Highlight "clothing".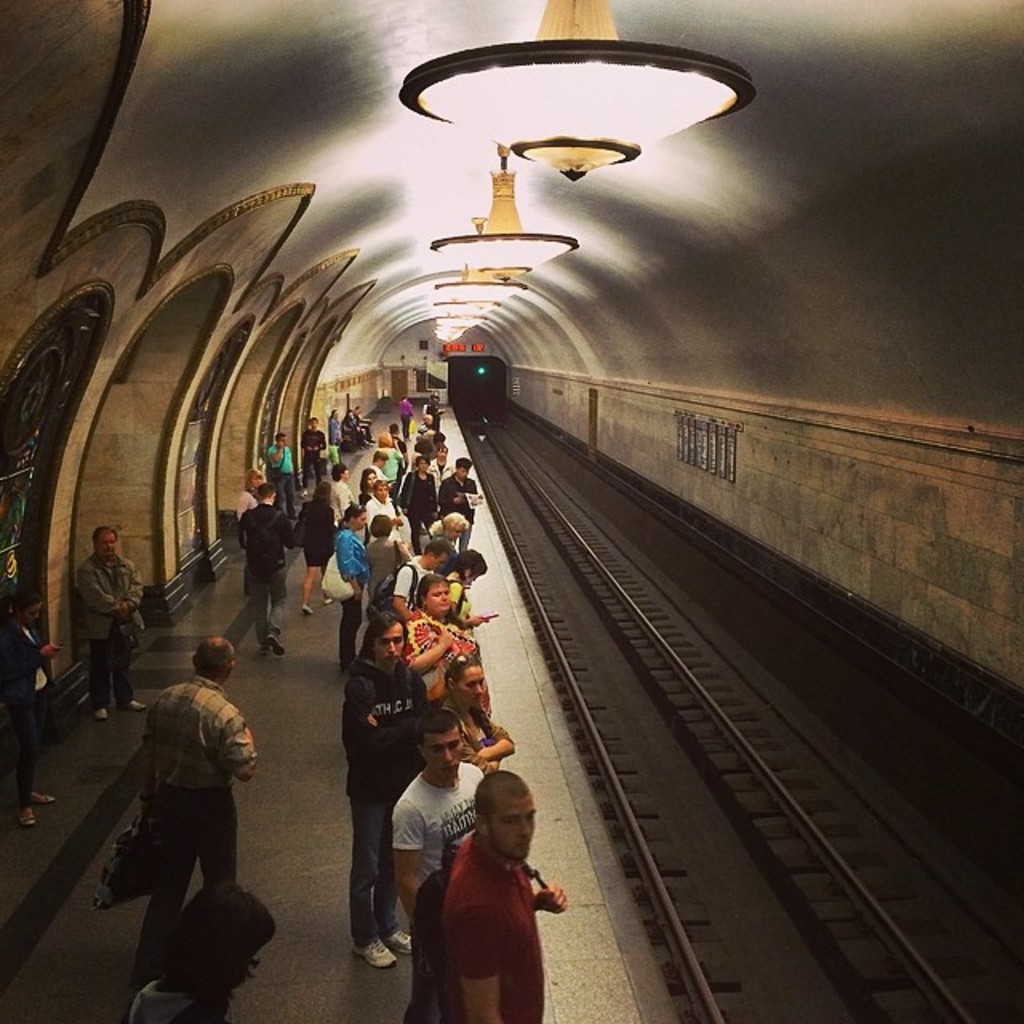
Highlighted region: (349,654,429,944).
